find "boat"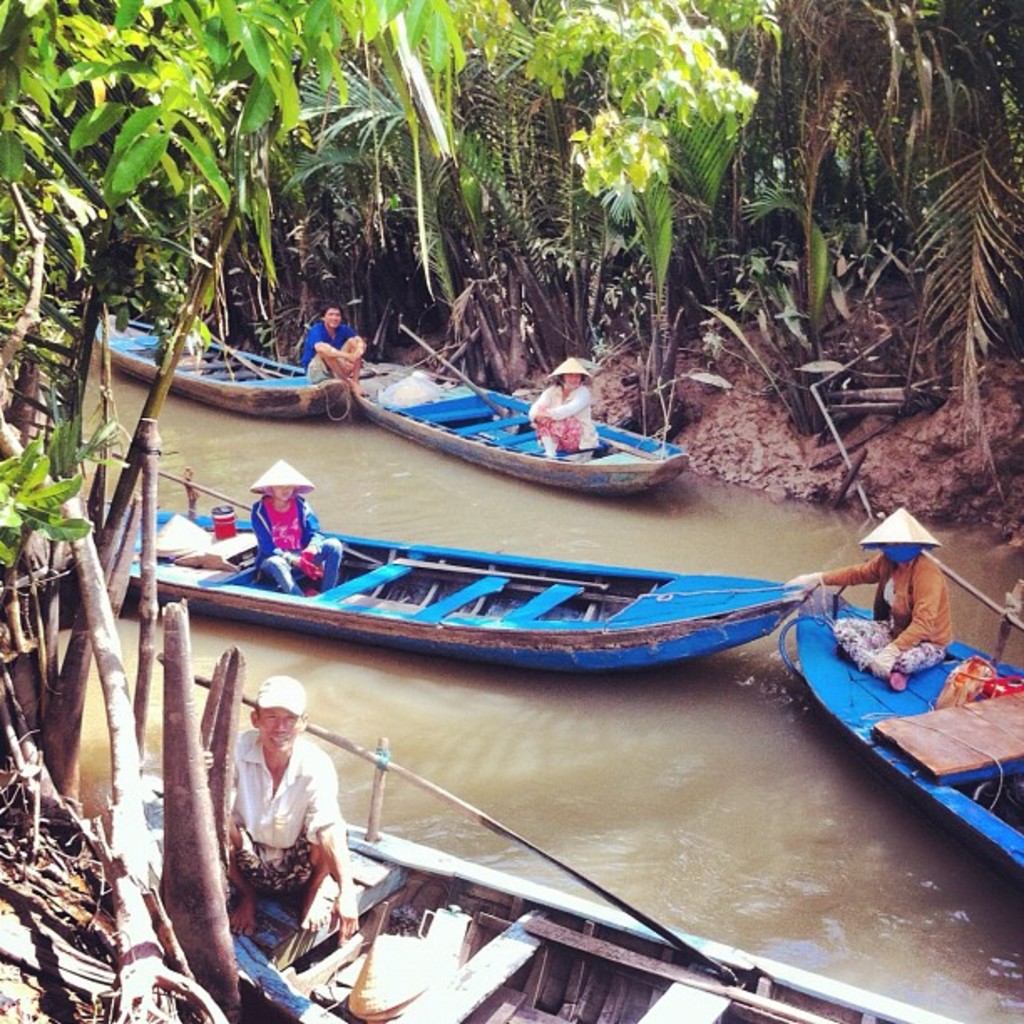
340, 358, 718, 497
